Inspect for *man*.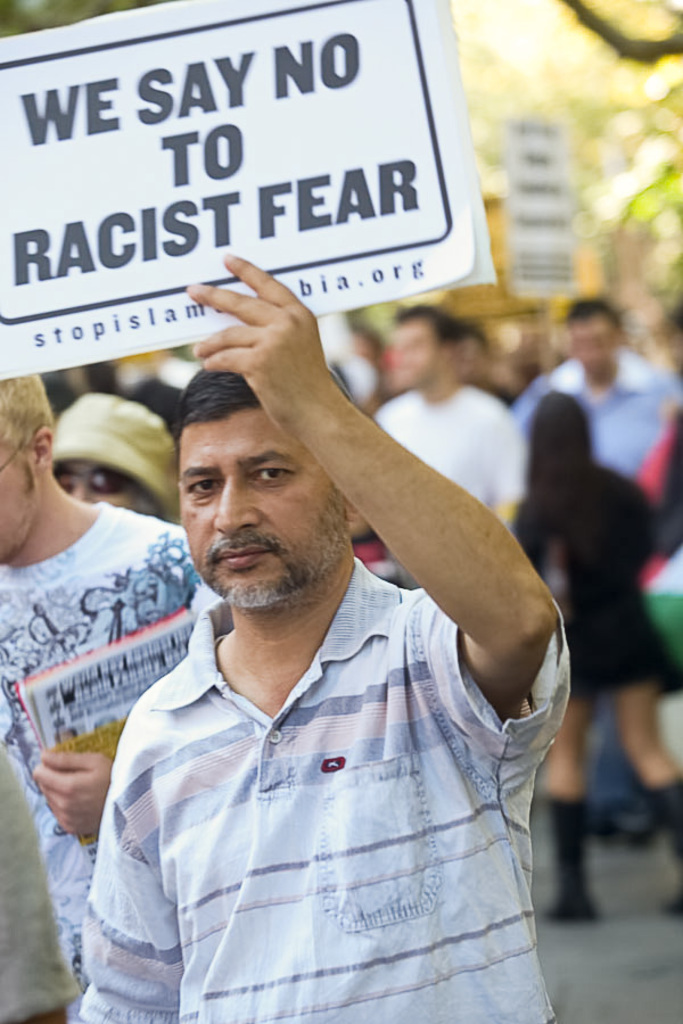
Inspection: 56,248,574,1023.
